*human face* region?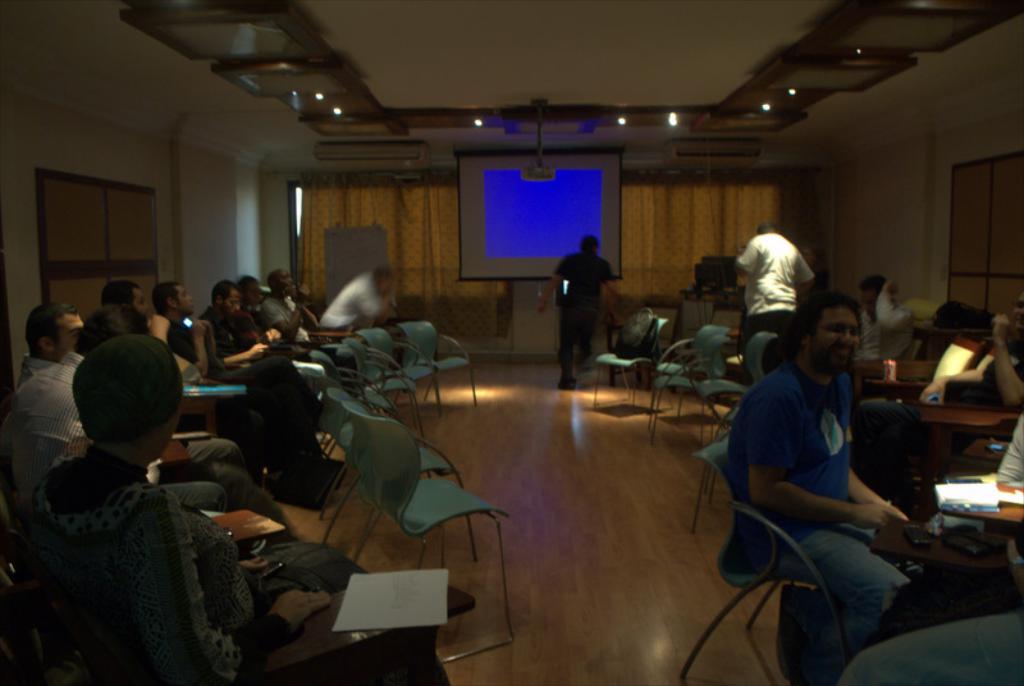
<bbox>55, 310, 87, 358</bbox>
